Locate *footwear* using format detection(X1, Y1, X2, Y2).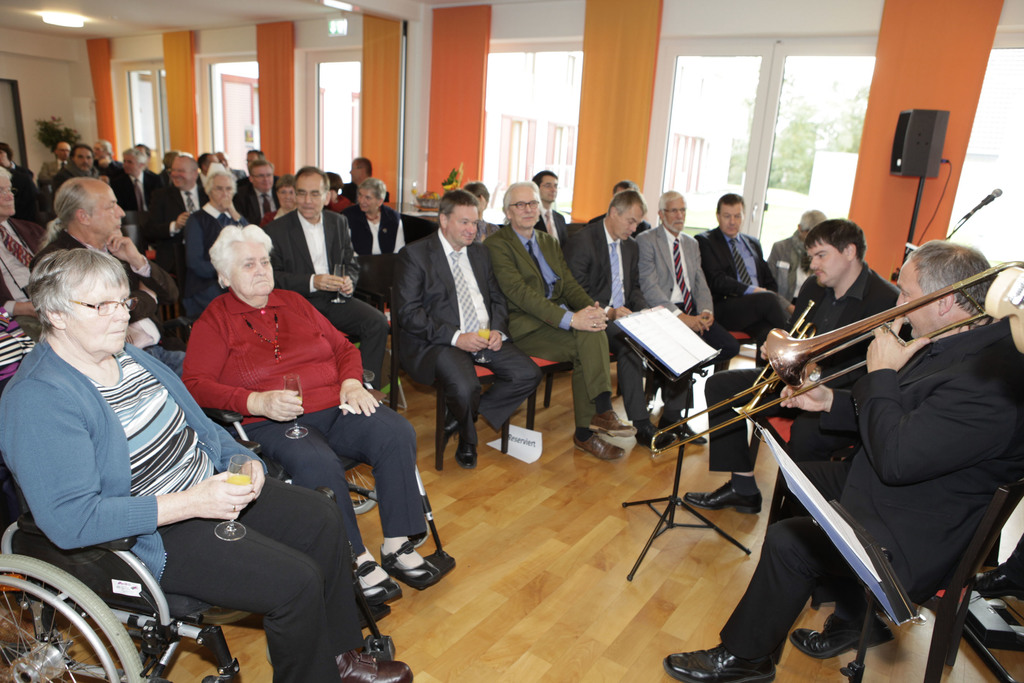
detection(660, 641, 774, 682).
